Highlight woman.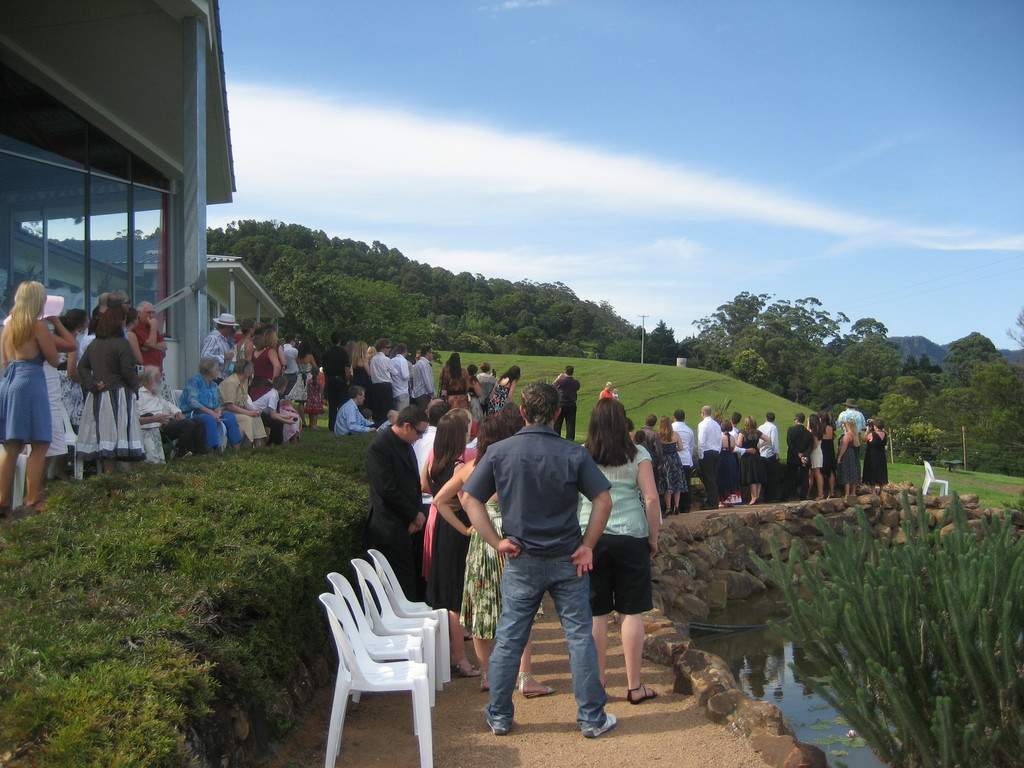
Highlighted region: l=572, t=389, r=662, b=704.
